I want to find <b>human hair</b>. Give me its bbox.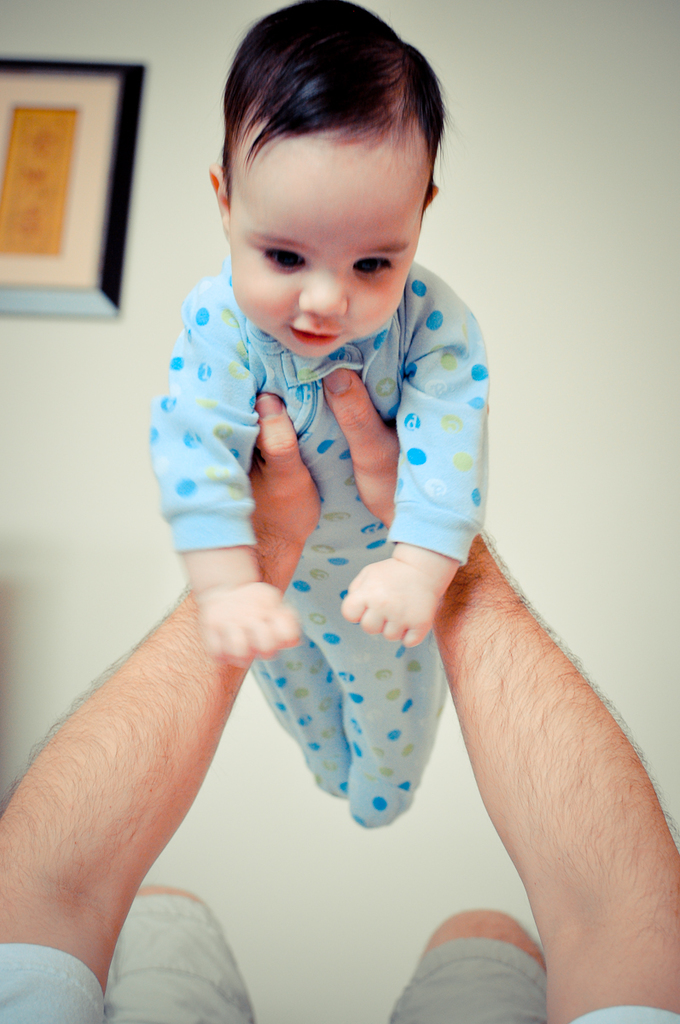
212, 15, 440, 222.
